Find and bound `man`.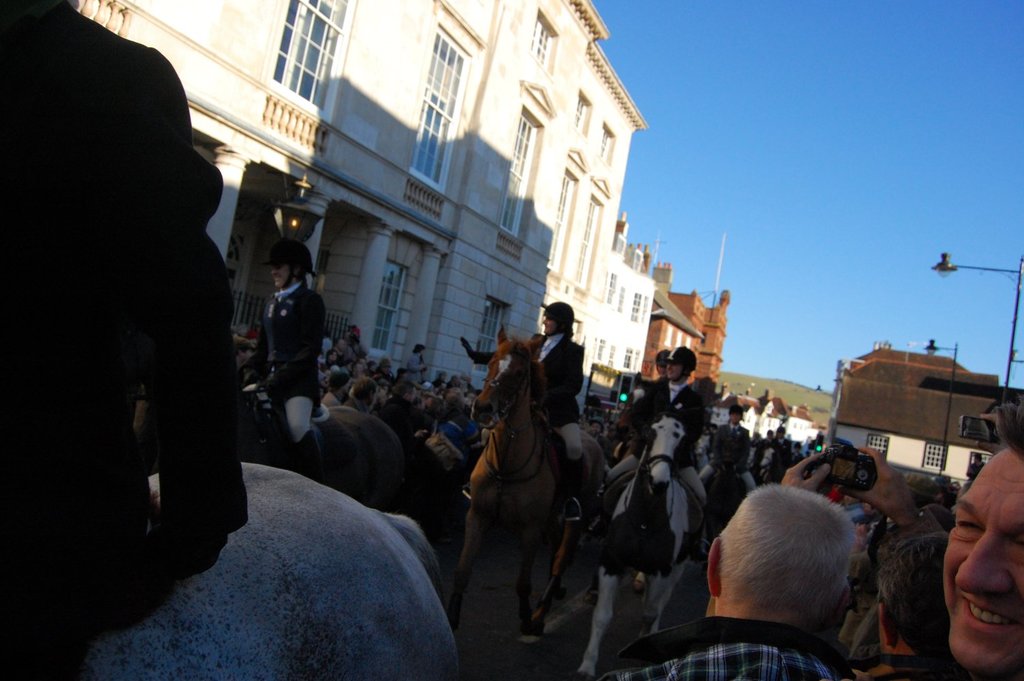
Bound: 944:406:1023:680.
